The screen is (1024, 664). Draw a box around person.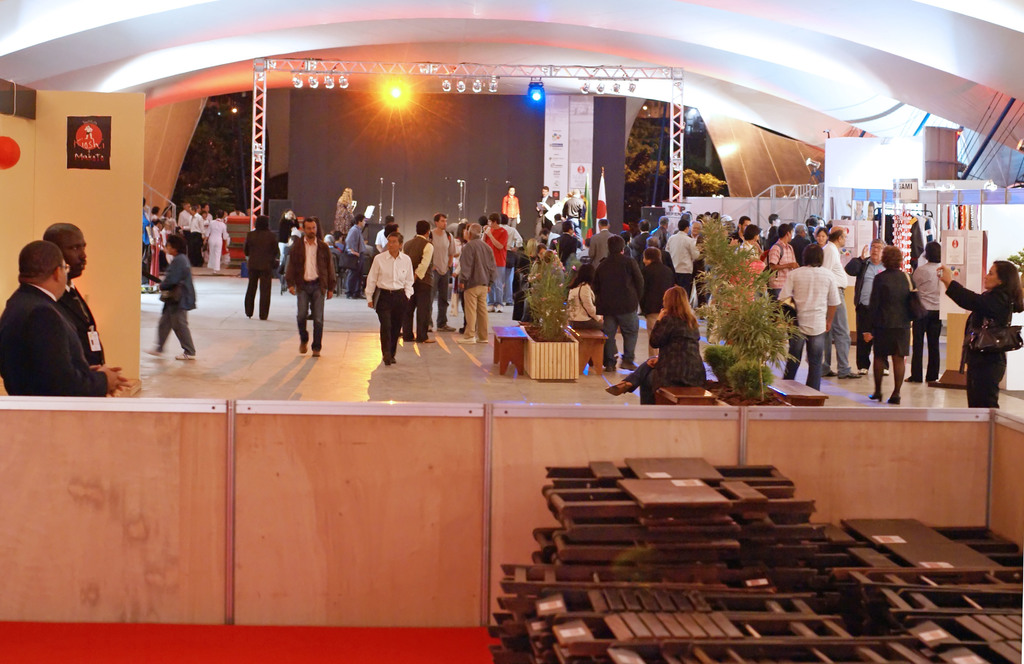
x1=399, y1=224, x2=436, y2=342.
